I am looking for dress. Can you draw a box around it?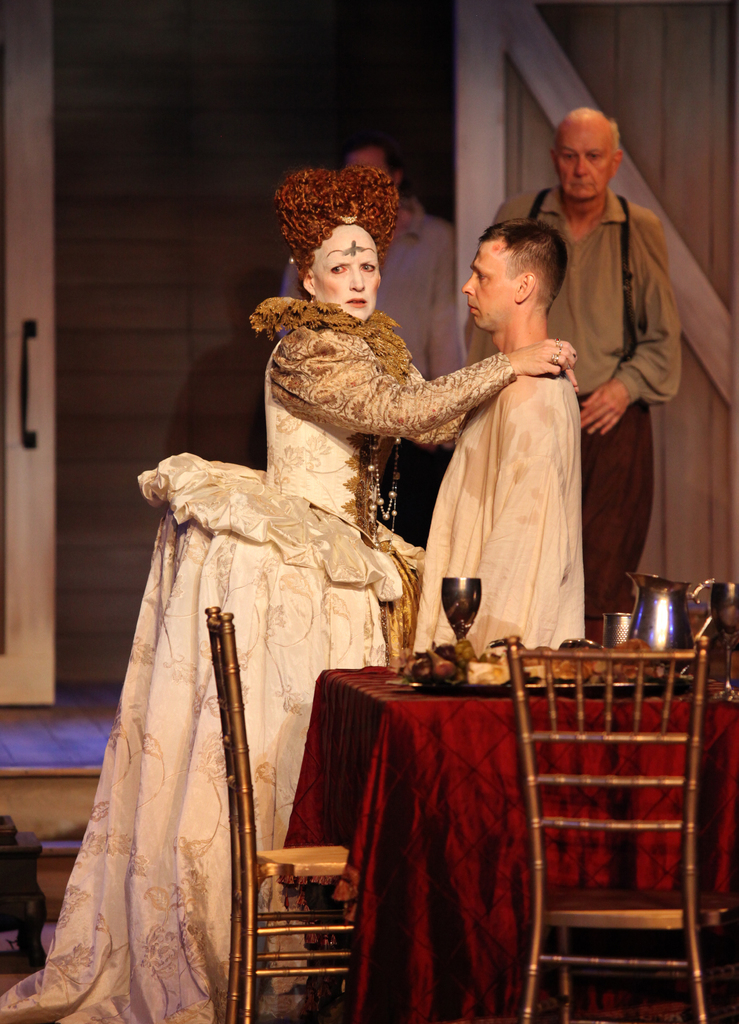
Sure, the bounding box is locate(0, 302, 510, 1023).
